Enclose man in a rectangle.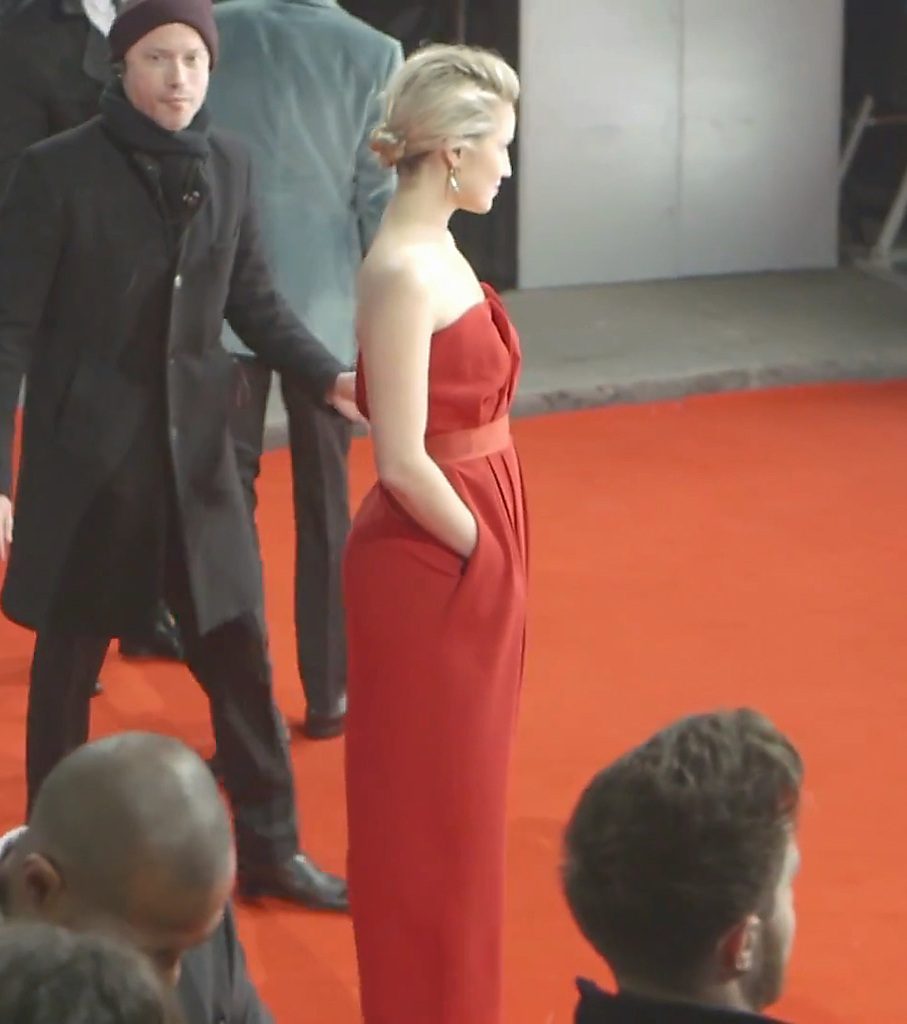
box=[0, 739, 279, 1023].
